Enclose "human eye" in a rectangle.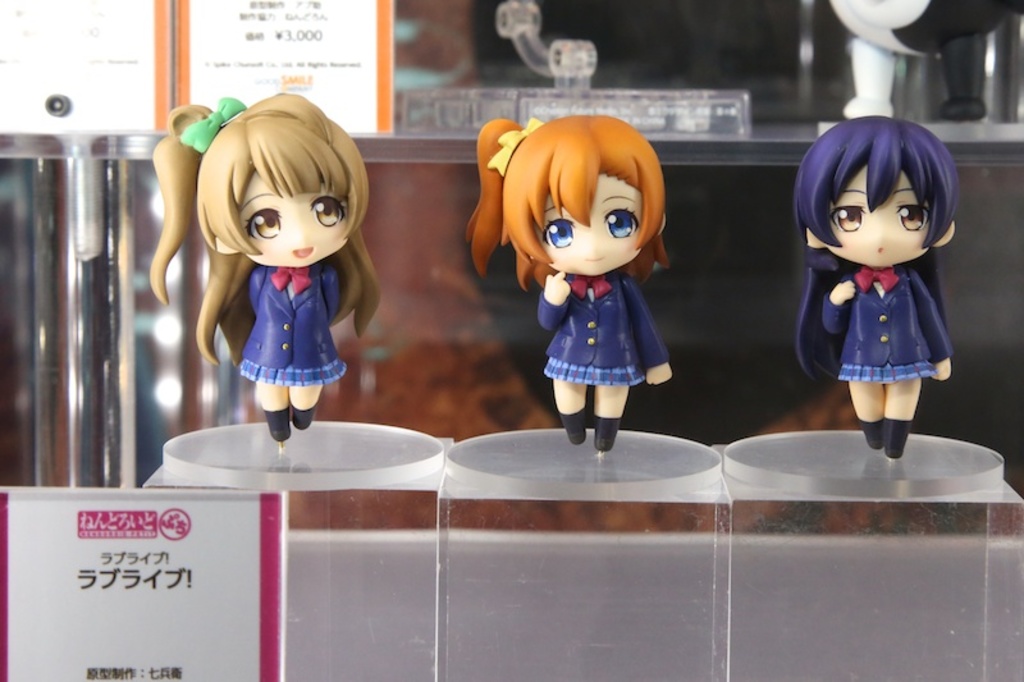
895, 201, 932, 229.
